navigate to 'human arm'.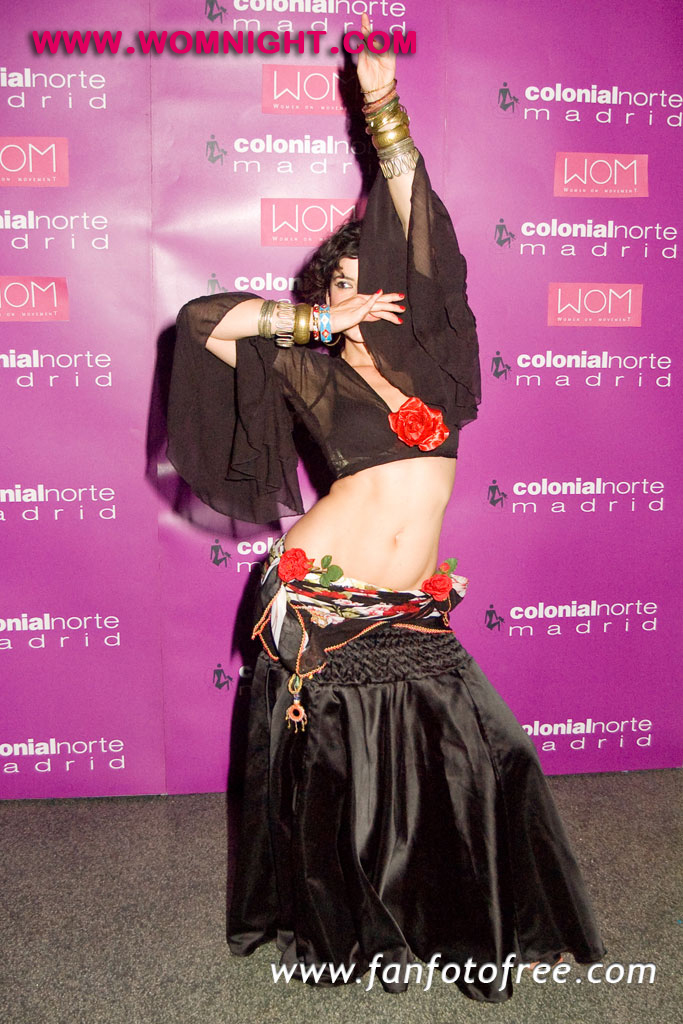
Navigation target: x1=182, y1=291, x2=409, y2=419.
